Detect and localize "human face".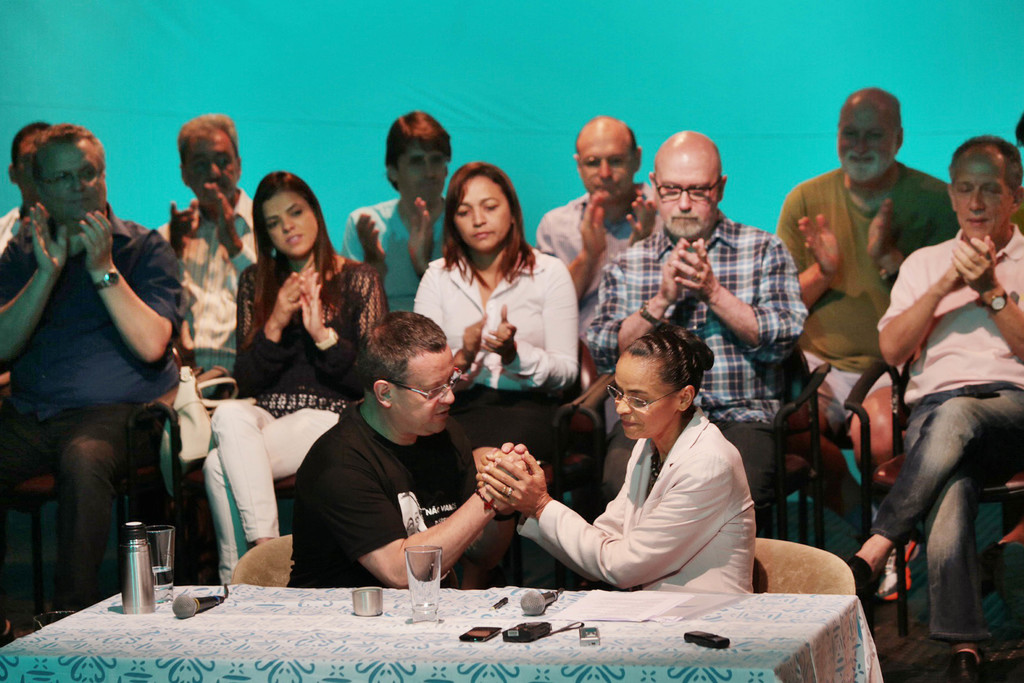
Localized at (952,168,1012,244).
